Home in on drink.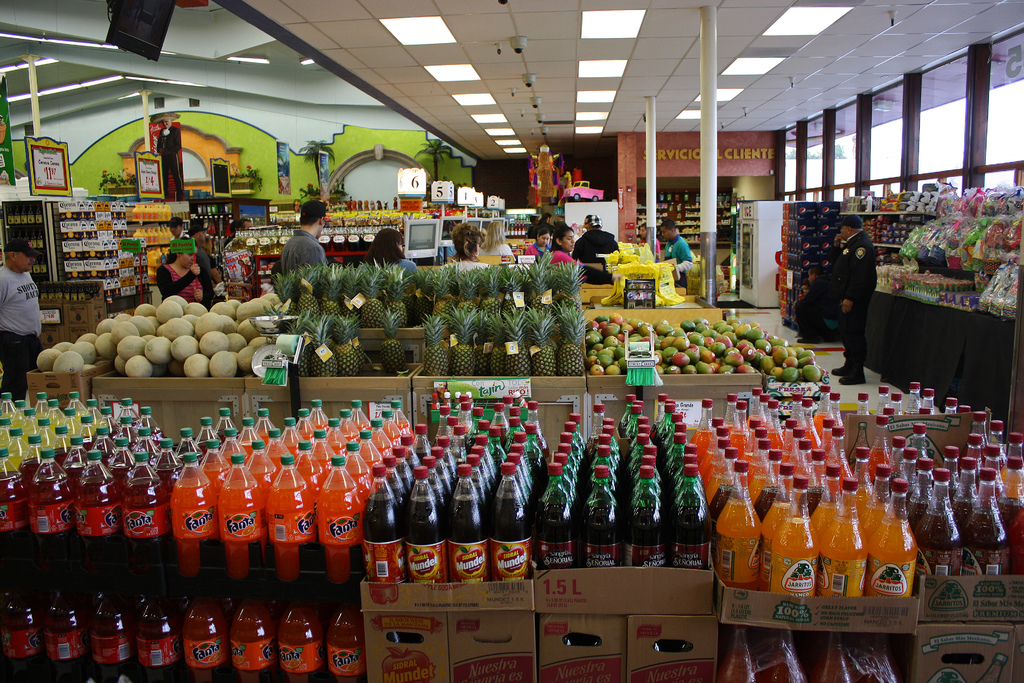
Homed in at (416, 424, 431, 455).
